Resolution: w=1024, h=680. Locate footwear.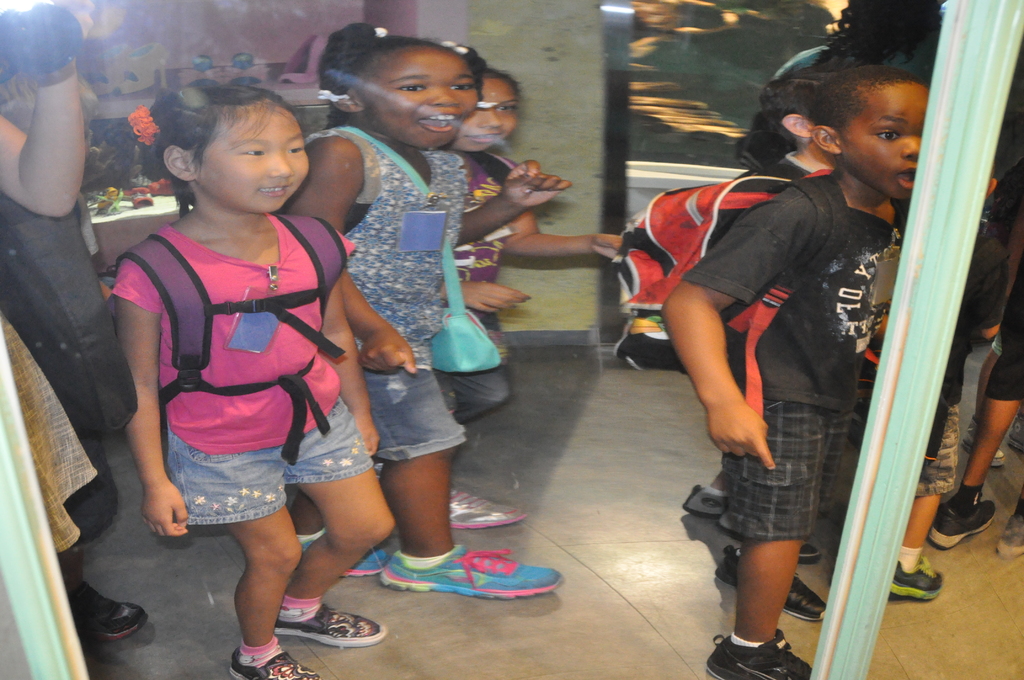
x1=75, y1=587, x2=143, y2=643.
